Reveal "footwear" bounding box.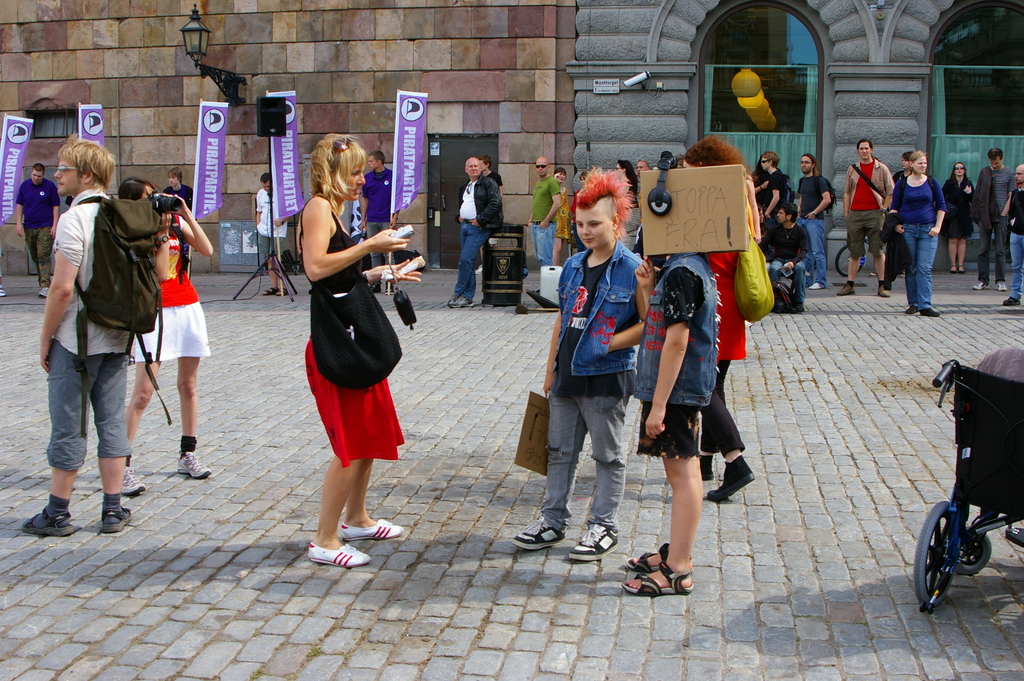
Revealed: detection(904, 305, 920, 315).
